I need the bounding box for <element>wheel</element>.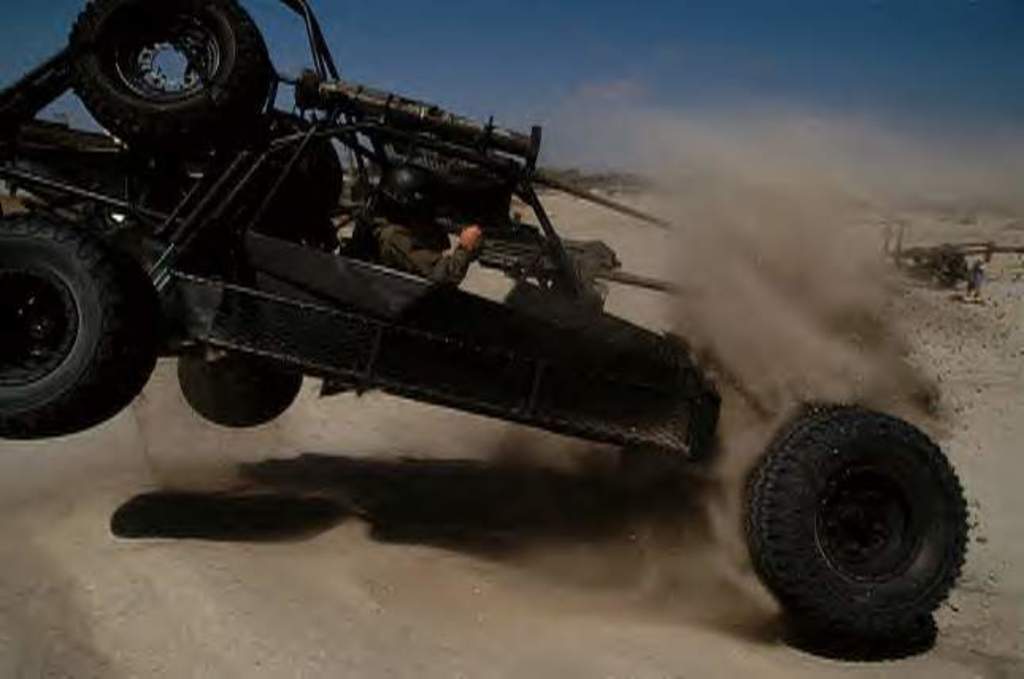
Here it is: [x1=746, y1=405, x2=976, y2=638].
